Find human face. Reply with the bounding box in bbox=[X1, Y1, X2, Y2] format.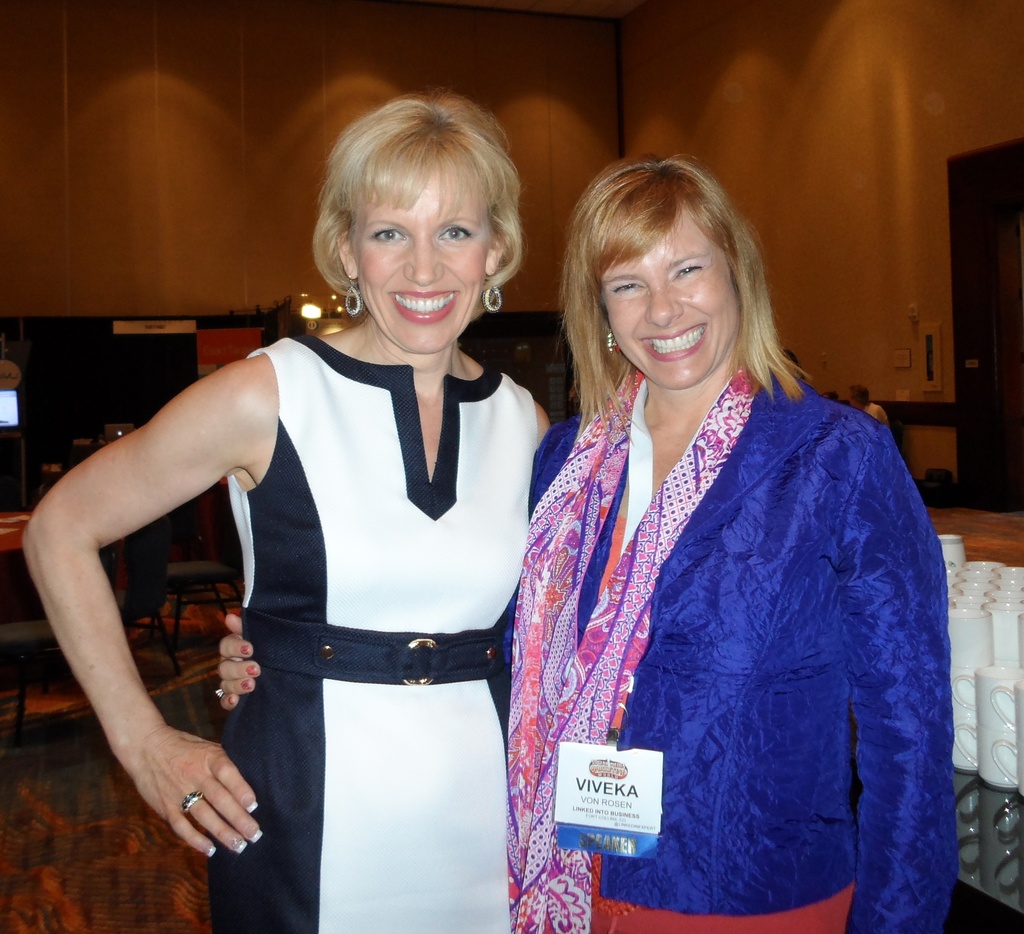
bbox=[599, 202, 740, 389].
